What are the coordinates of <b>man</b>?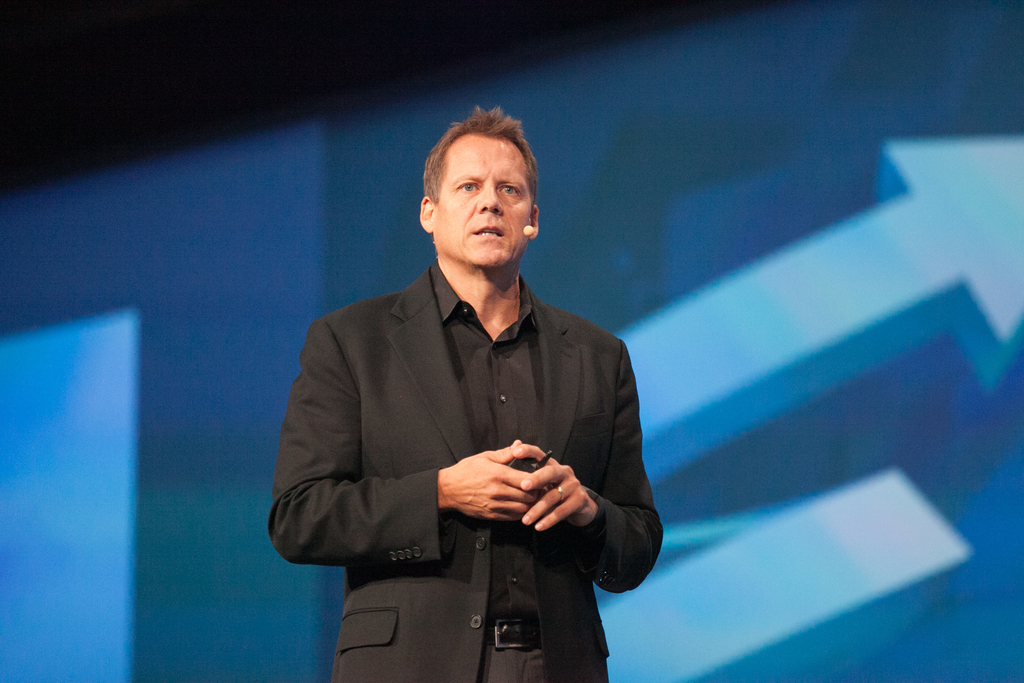
bbox(277, 100, 667, 682).
